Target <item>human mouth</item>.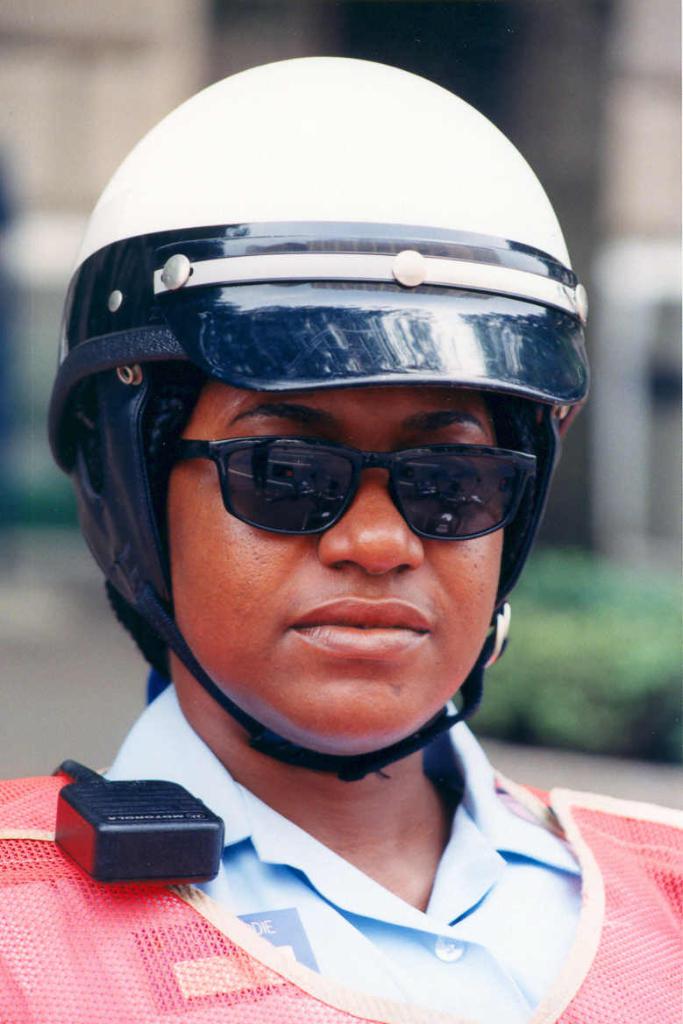
Target region: bbox(290, 593, 436, 662).
